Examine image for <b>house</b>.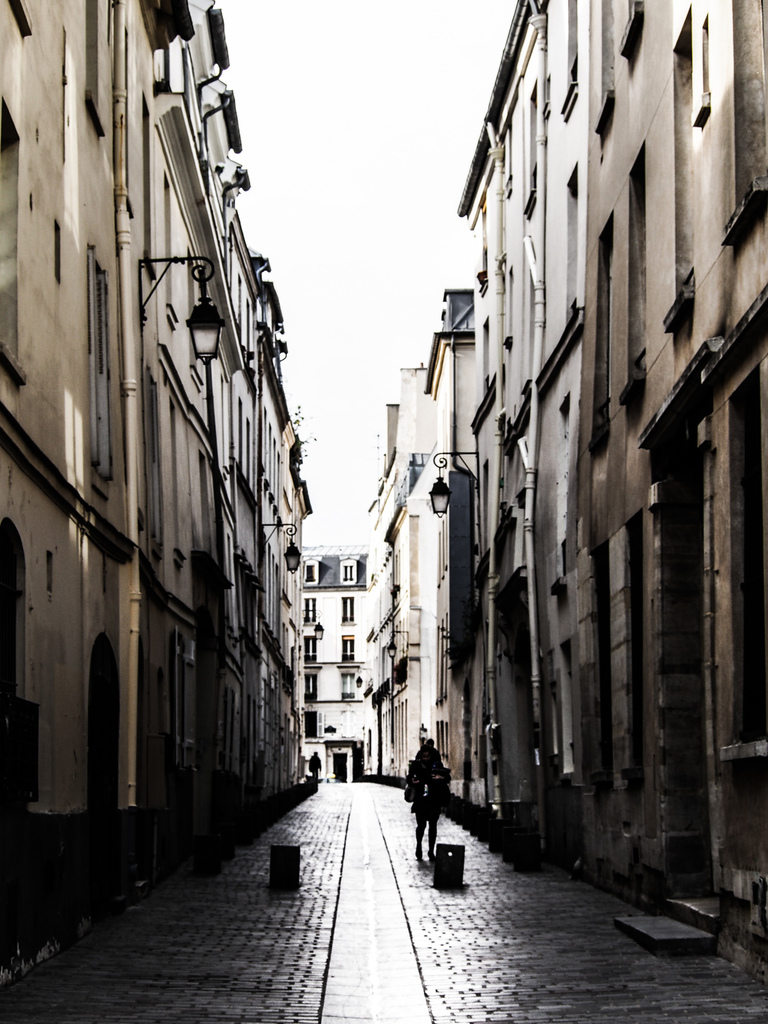
Examination result: 429/274/490/820.
